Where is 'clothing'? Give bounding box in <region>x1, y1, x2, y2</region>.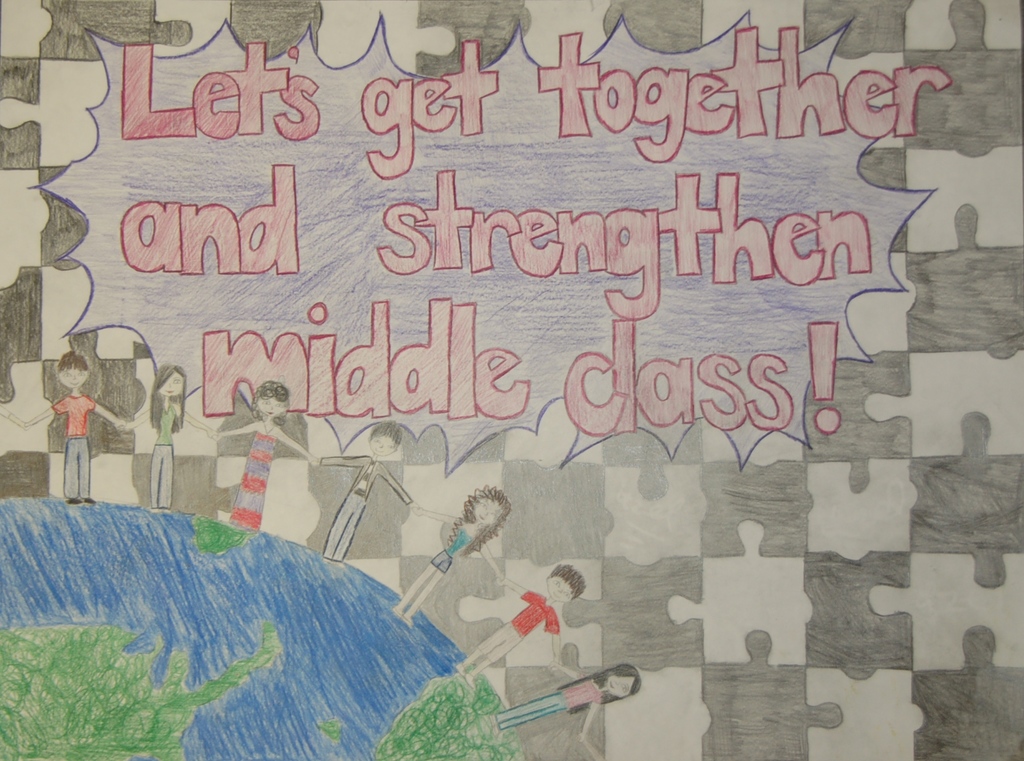
<region>150, 399, 177, 509</region>.
